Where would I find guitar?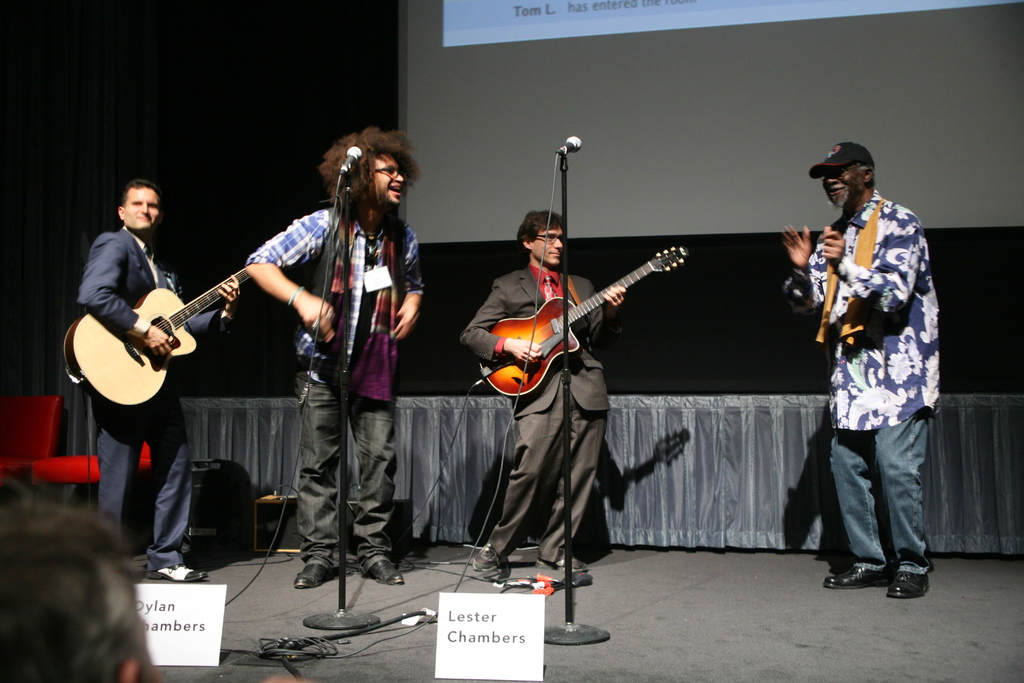
At {"x1": 68, "y1": 265, "x2": 248, "y2": 409}.
